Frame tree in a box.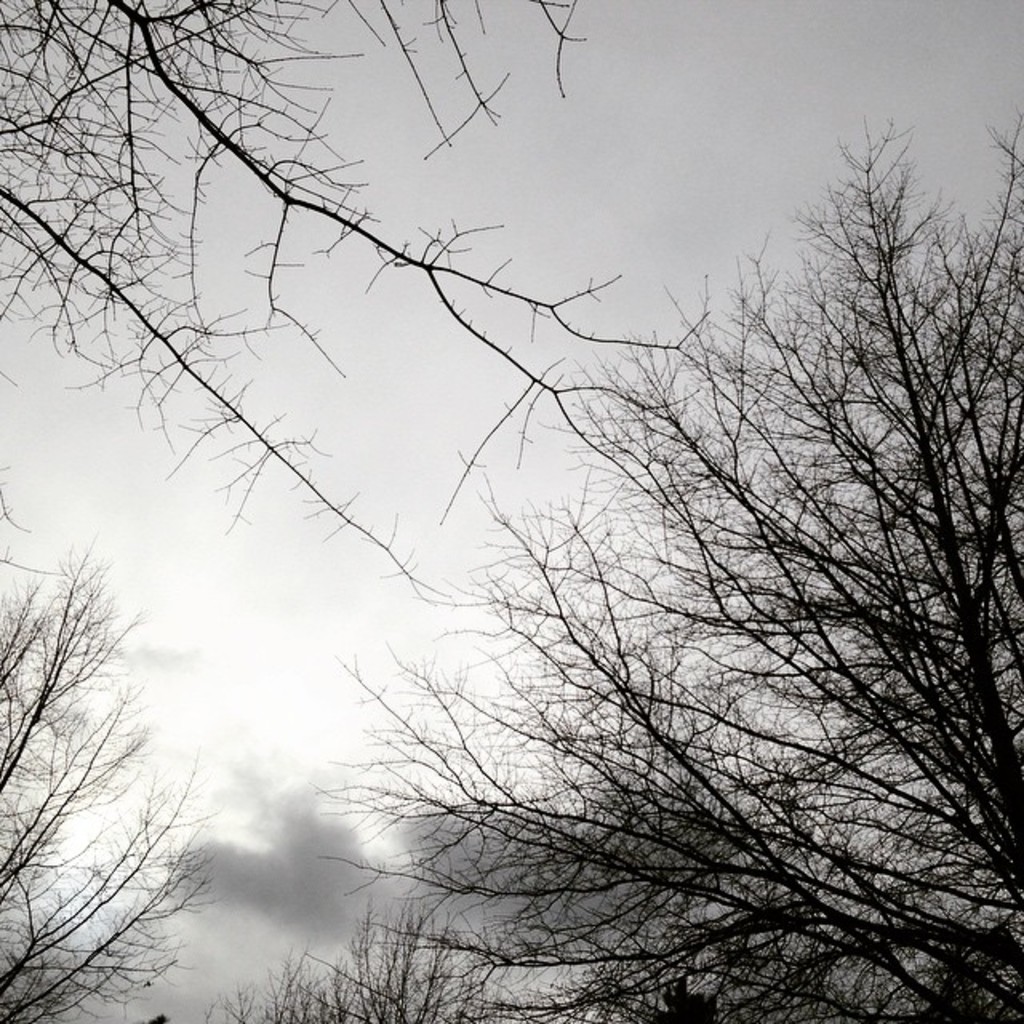
Rect(0, 0, 597, 608).
